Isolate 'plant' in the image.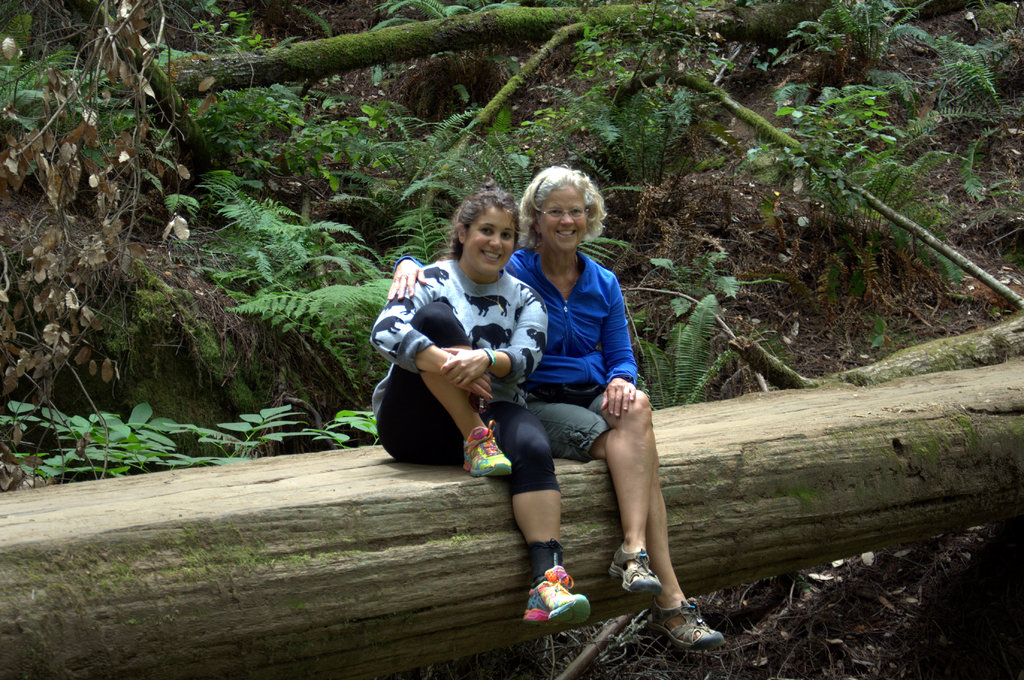
Isolated region: pyautogui.locateOnScreen(0, 39, 185, 202).
